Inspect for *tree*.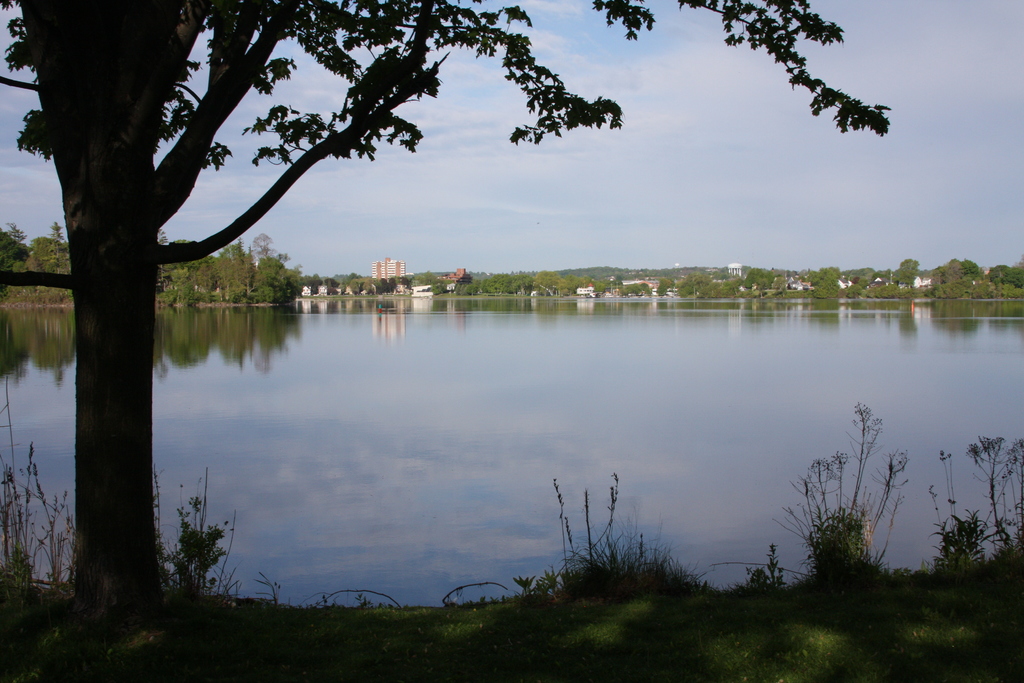
Inspection: [x1=682, y1=272, x2=705, y2=295].
